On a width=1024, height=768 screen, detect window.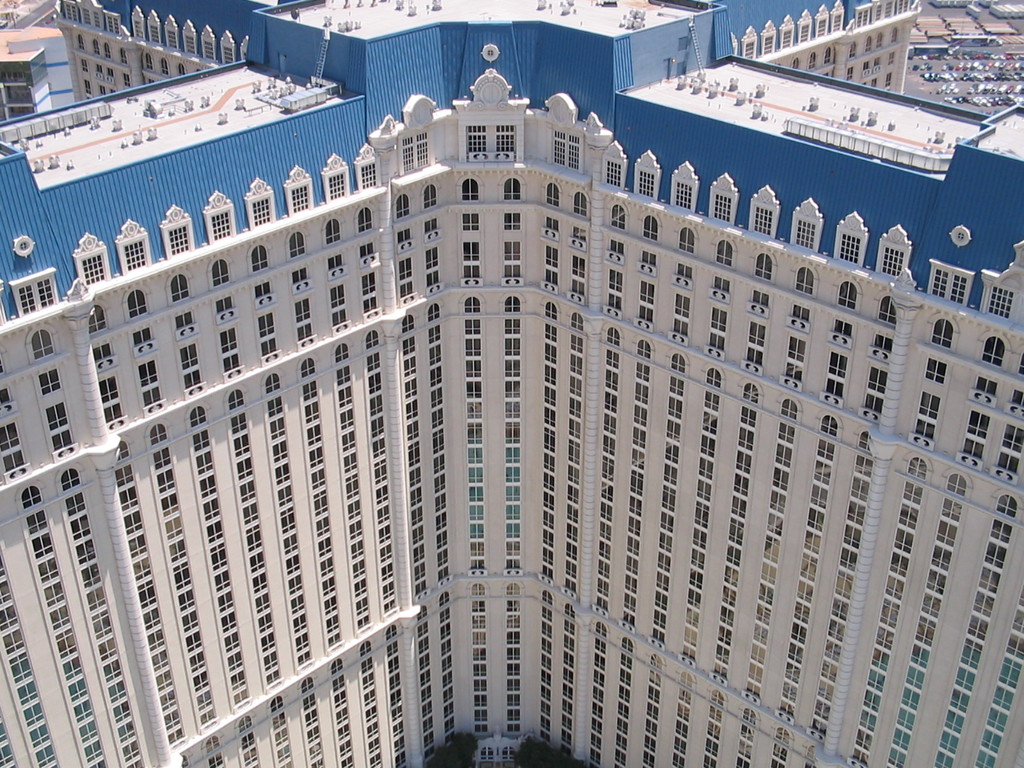
(left=506, top=581, right=516, bottom=596).
